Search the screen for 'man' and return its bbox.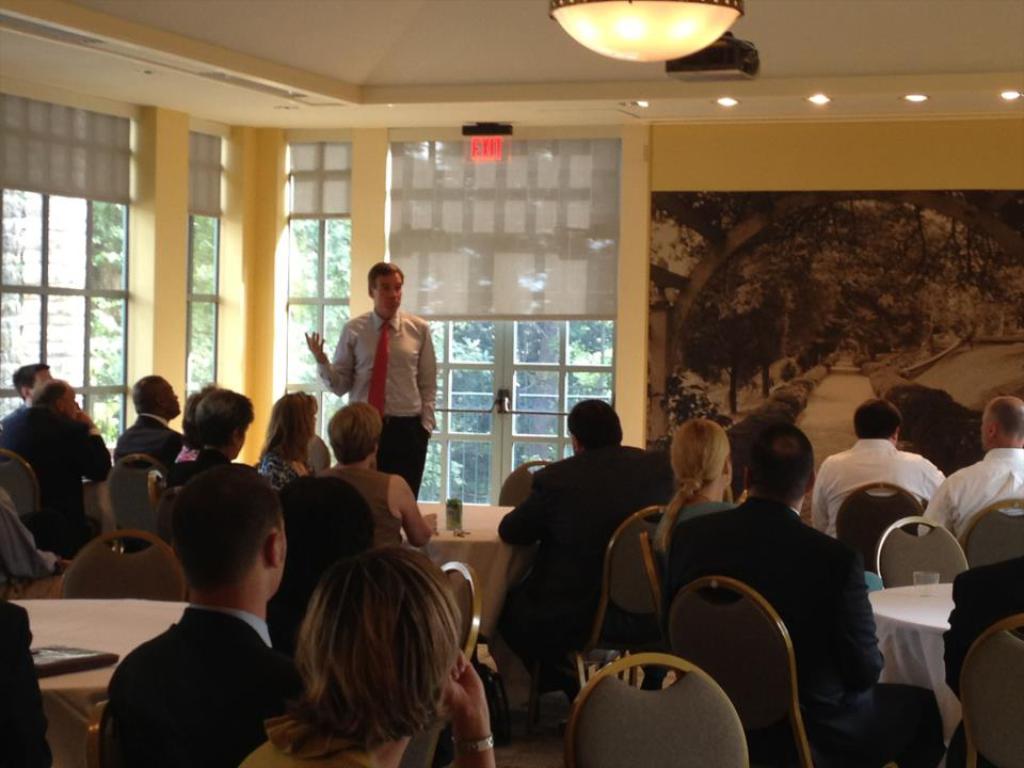
Found: [left=95, top=457, right=314, bottom=767].
